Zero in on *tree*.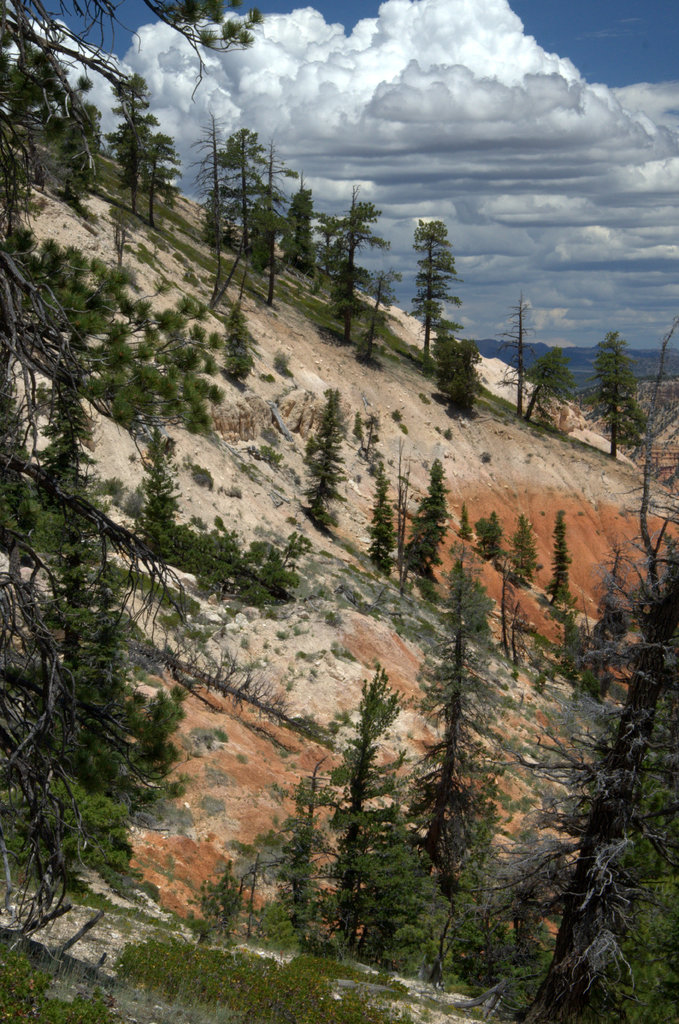
Zeroed in: (294, 384, 361, 547).
